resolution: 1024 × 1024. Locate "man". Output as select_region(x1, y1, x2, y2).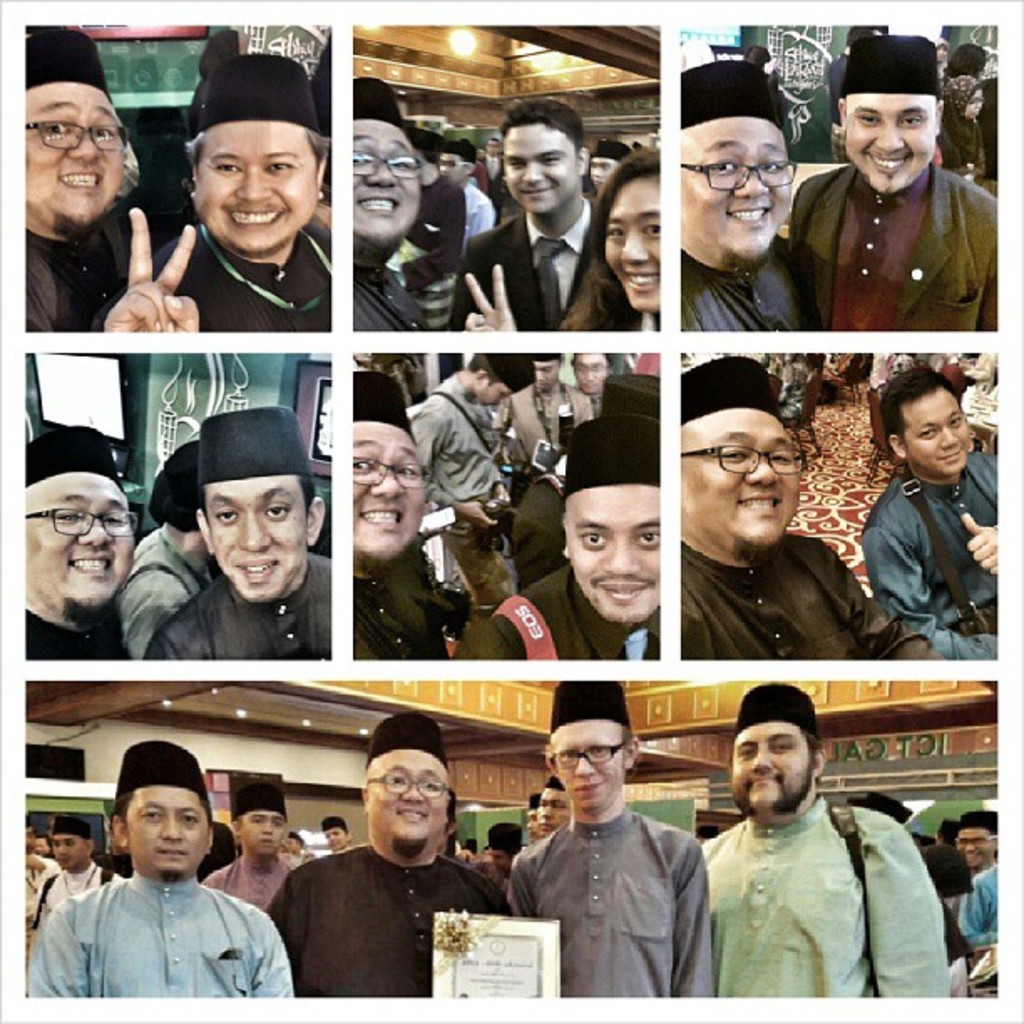
select_region(507, 679, 714, 994).
